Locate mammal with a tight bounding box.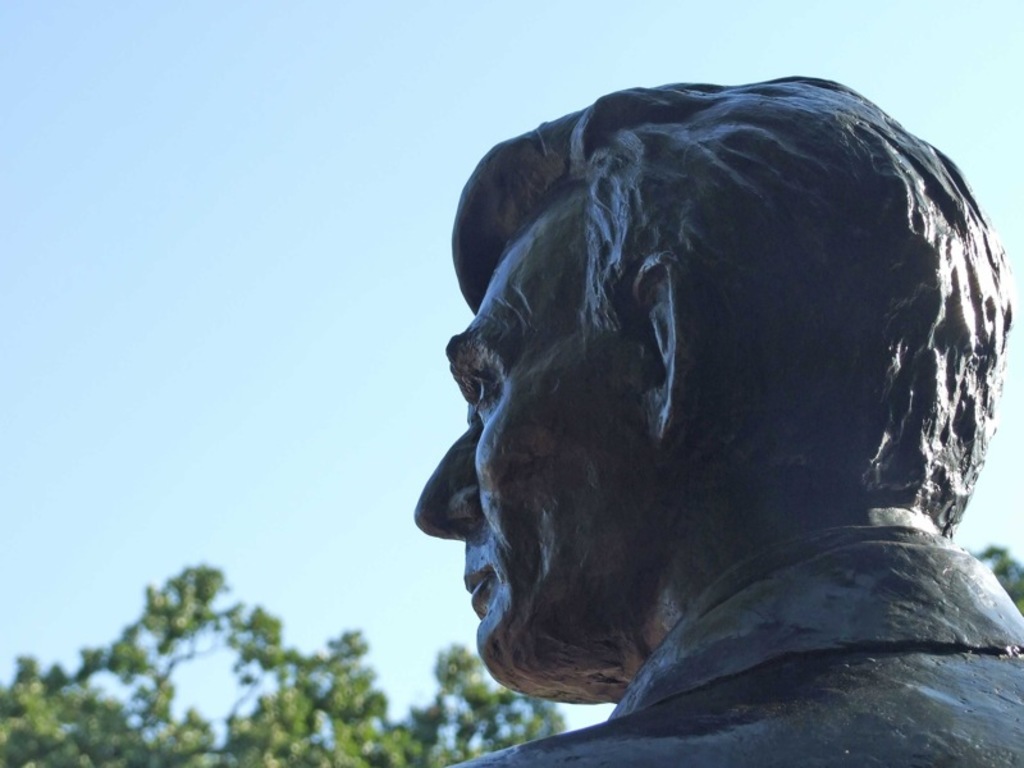
<region>422, 59, 1023, 754</region>.
